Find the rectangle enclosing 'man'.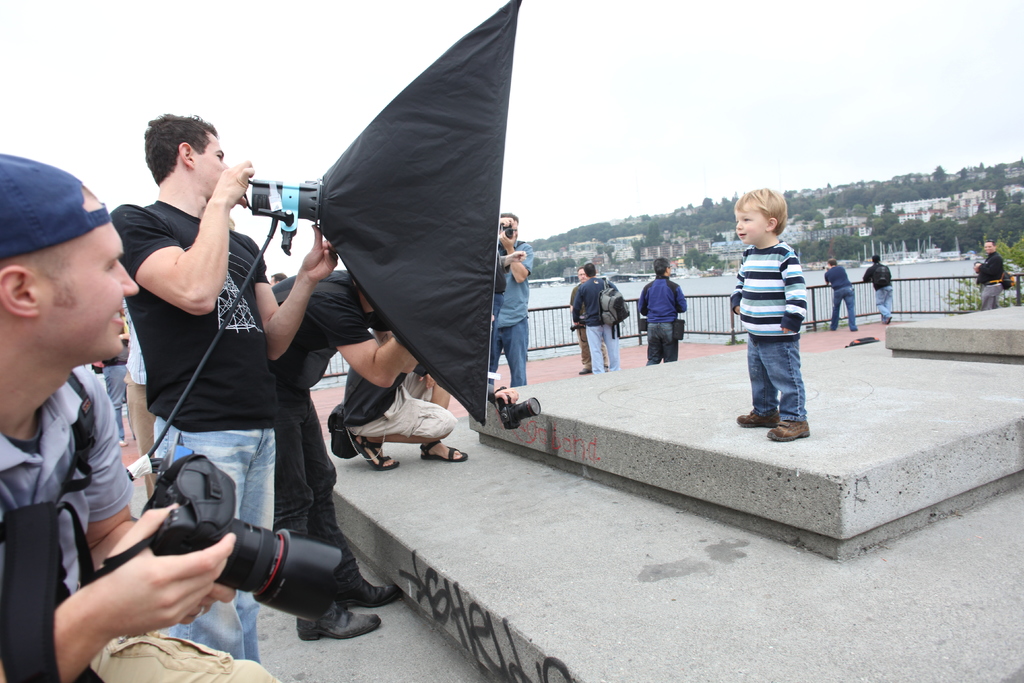
(x1=975, y1=241, x2=1006, y2=308).
